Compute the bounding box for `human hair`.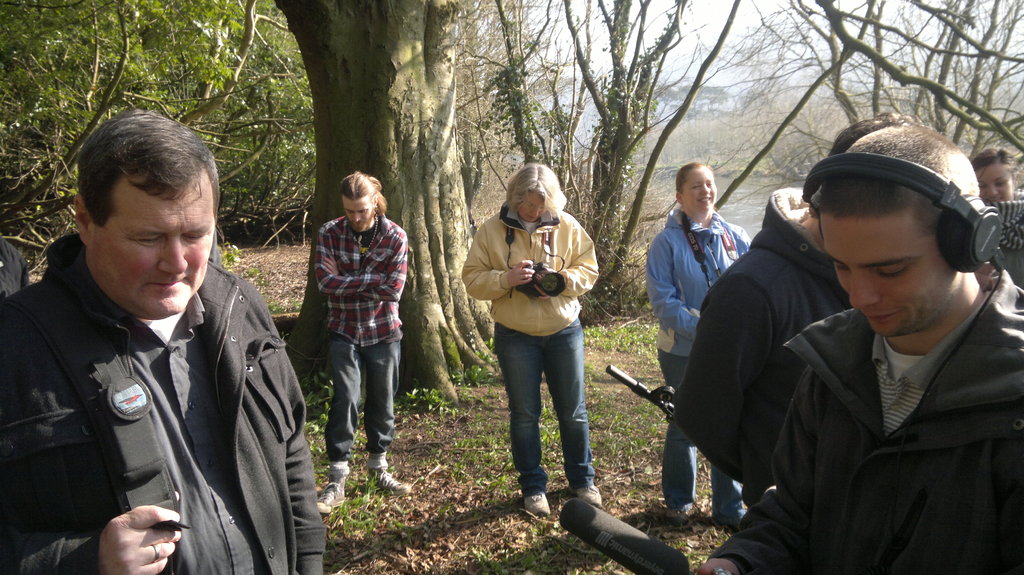
rect(825, 111, 909, 160).
